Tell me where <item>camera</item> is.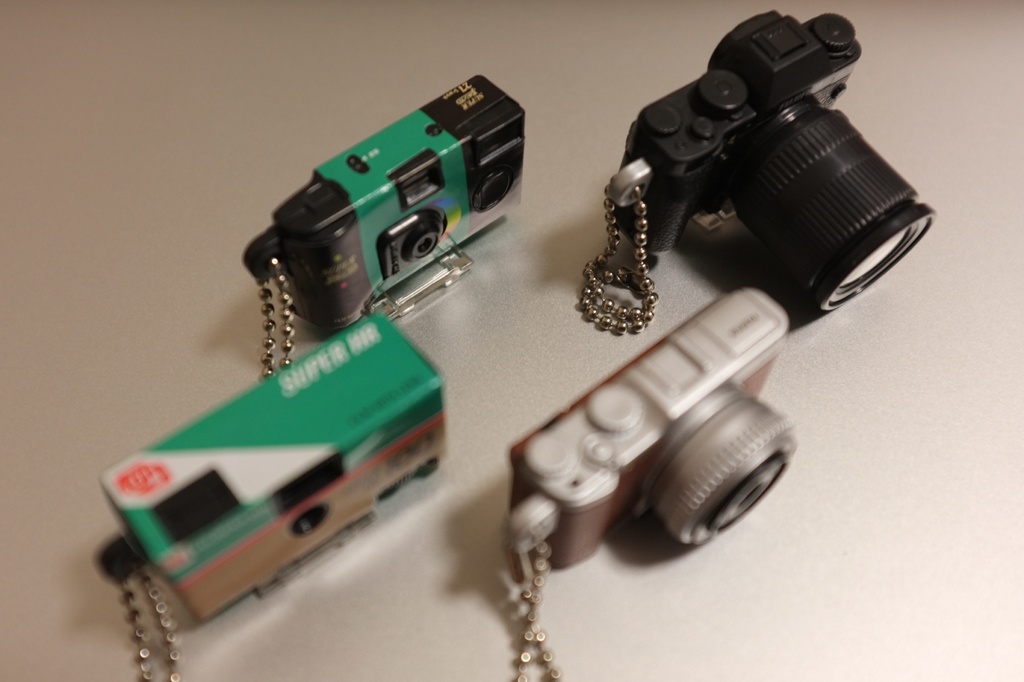
<item>camera</item> is at locate(510, 285, 813, 589).
